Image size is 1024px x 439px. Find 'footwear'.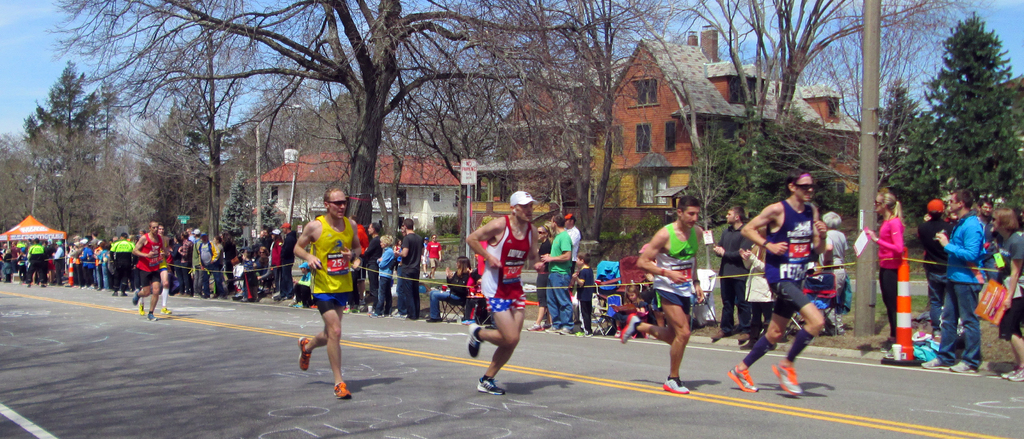
950/358/980/372.
